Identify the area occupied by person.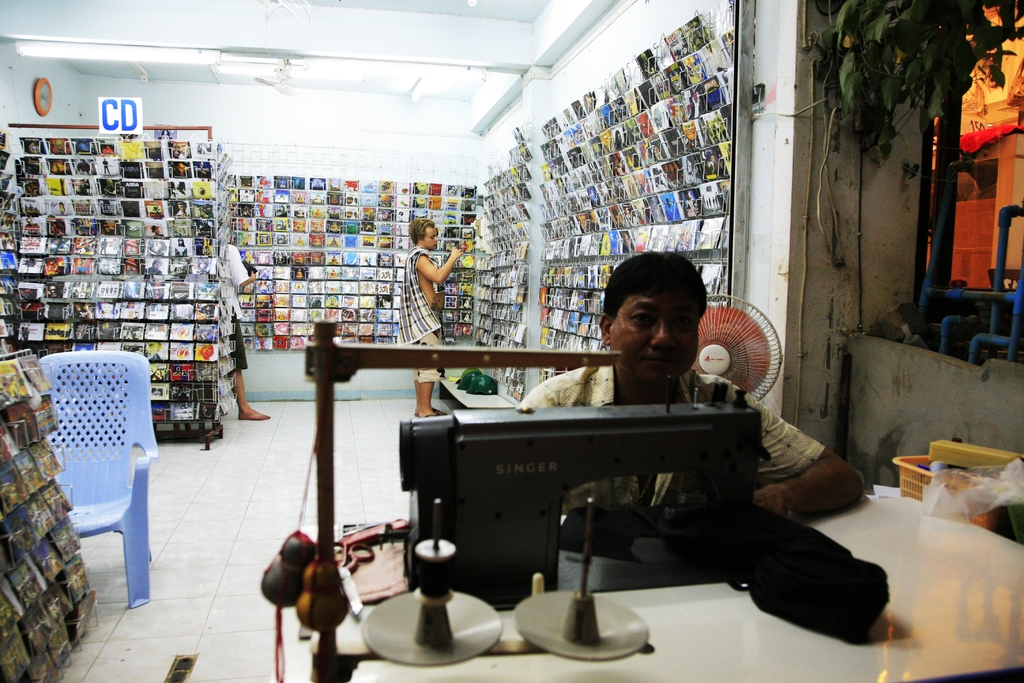
Area: (x1=218, y1=231, x2=276, y2=420).
